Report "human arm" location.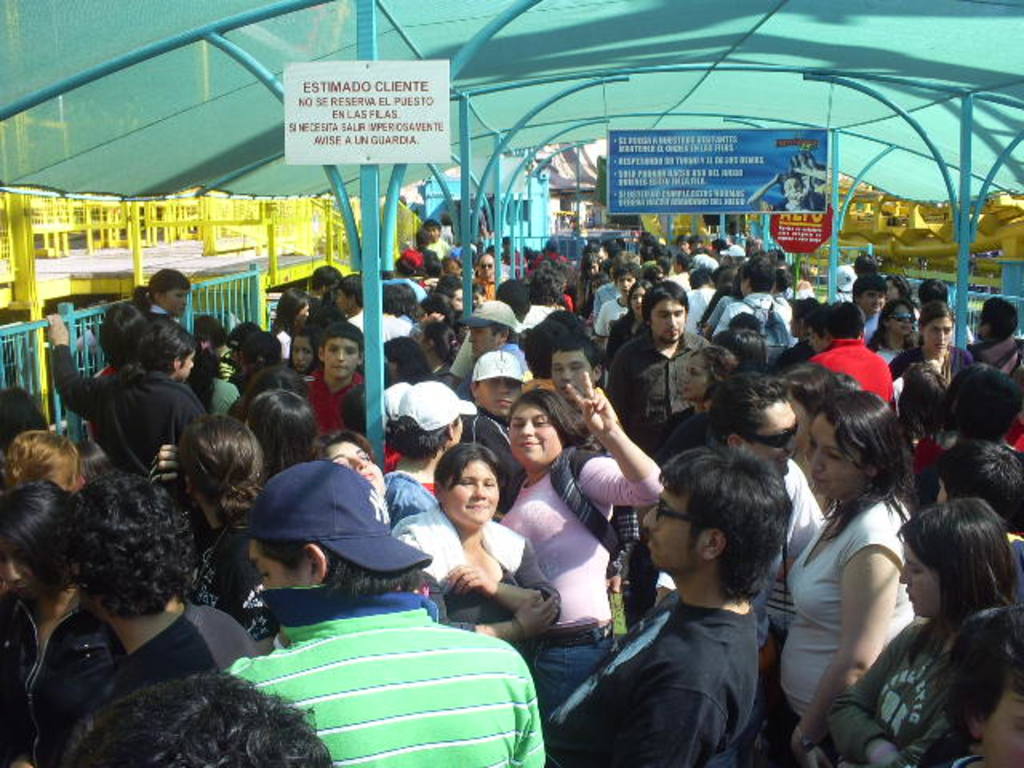
Report: (left=594, top=301, right=608, bottom=352).
